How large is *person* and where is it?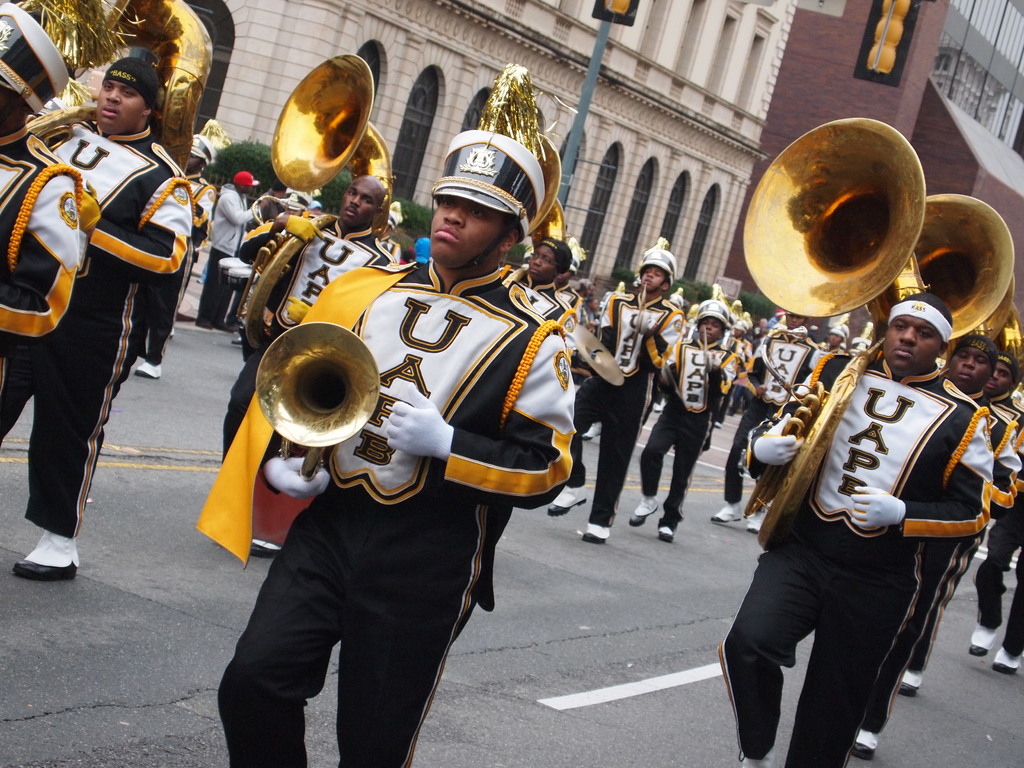
Bounding box: <box>718,295,990,767</box>.
